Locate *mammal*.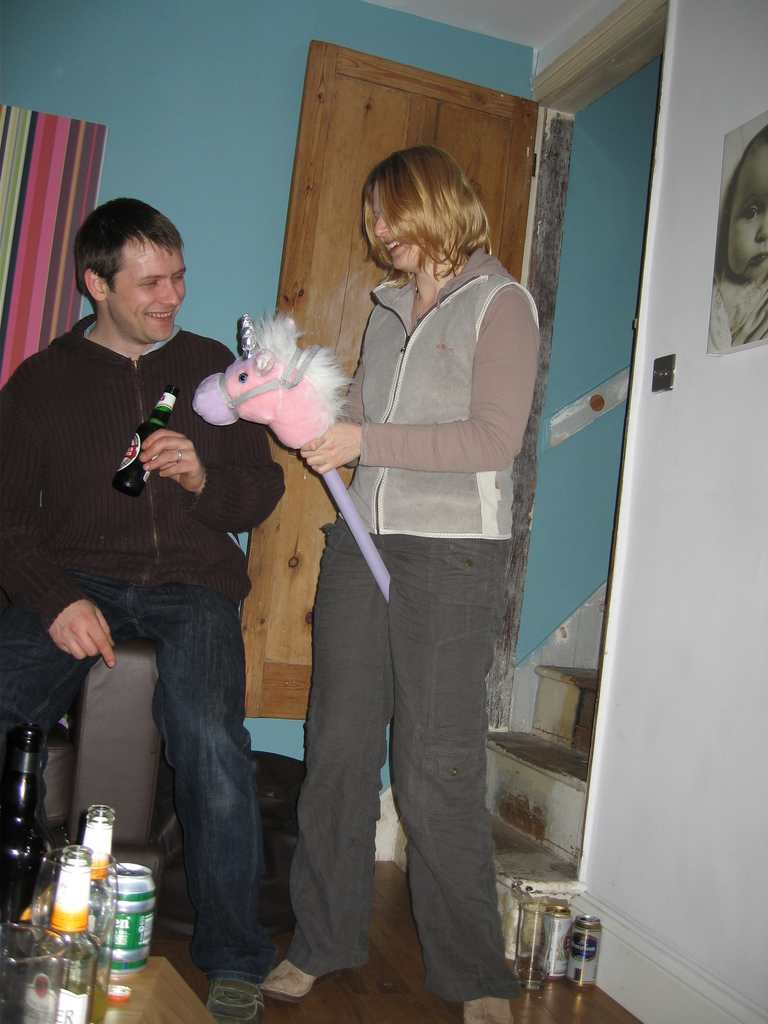
Bounding box: 0:199:286:1023.
